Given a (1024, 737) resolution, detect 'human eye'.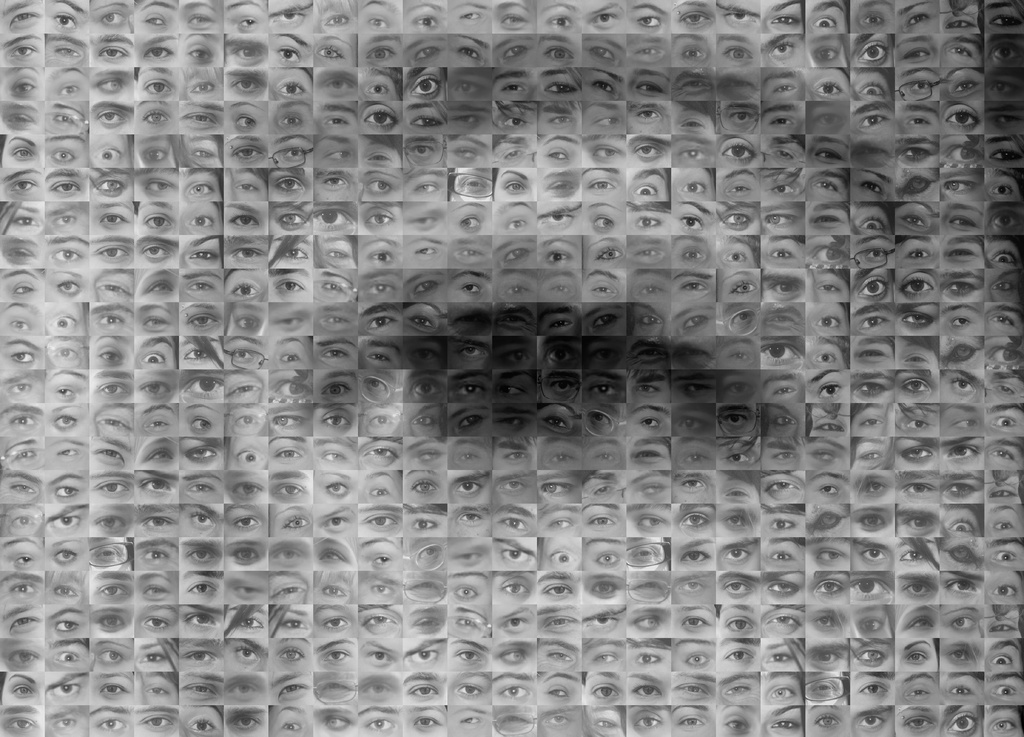
Rect(96, 142, 122, 163).
